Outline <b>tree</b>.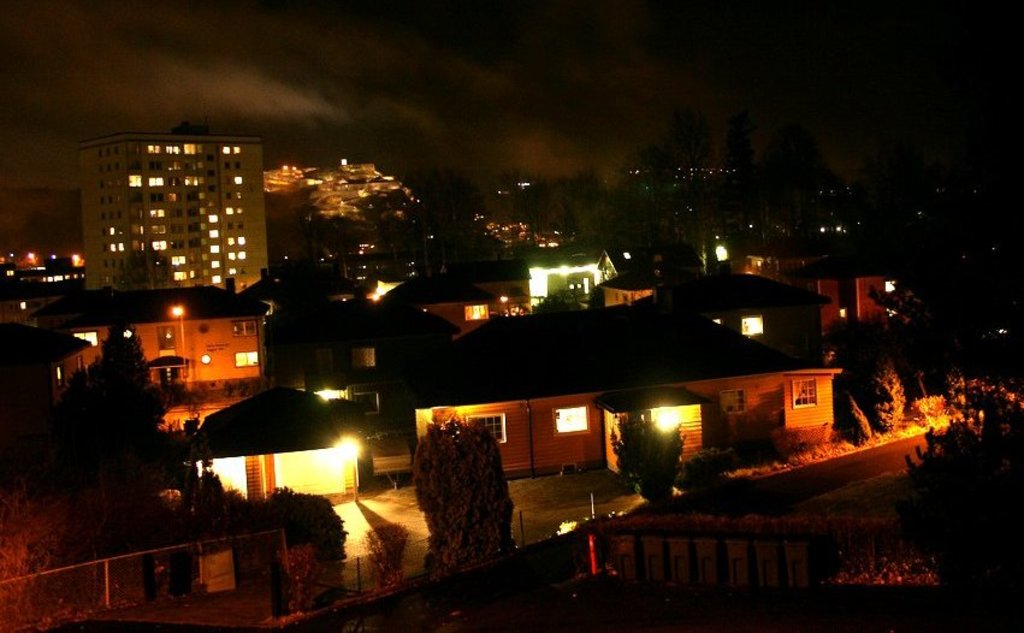
Outline: (left=888, top=386, right=1023, bottom=632).
